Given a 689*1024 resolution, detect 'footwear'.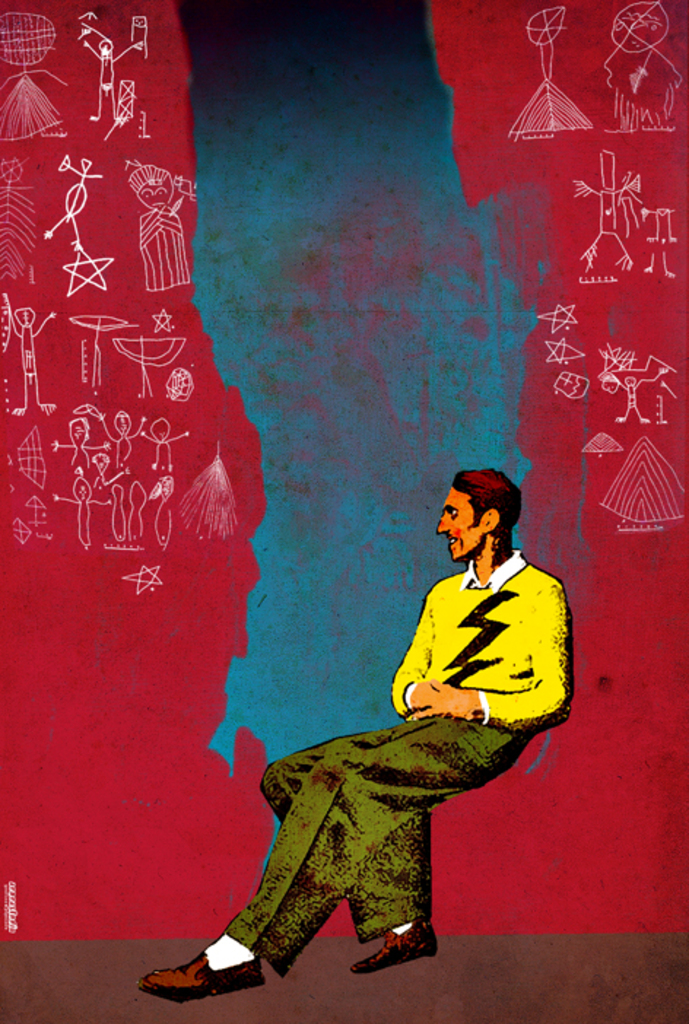
bbox=(136, 945, 267, 1001).
